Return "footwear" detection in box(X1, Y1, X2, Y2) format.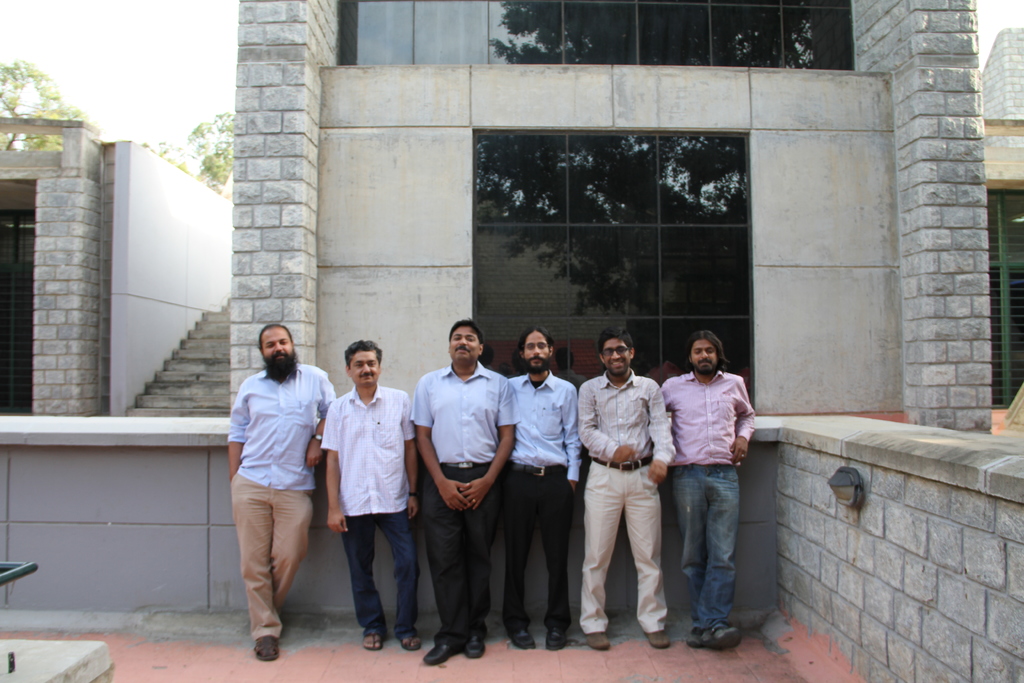
box(684, 626, 706, 650).
